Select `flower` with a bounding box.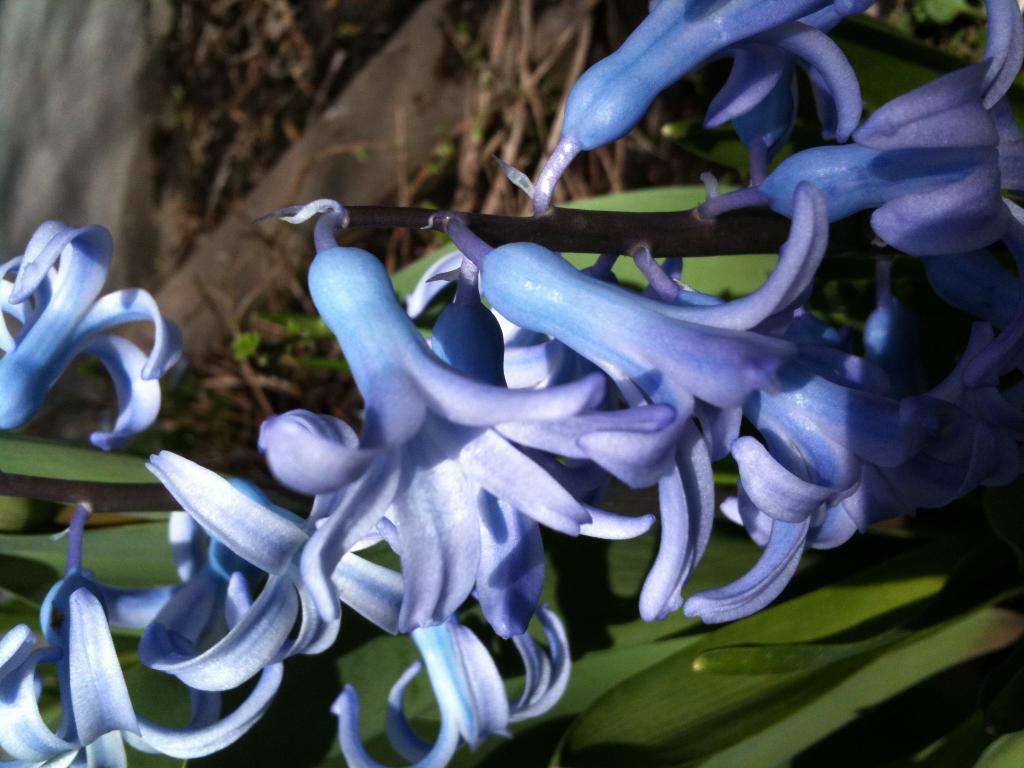
bbox=[0, 220, 185, 456].
